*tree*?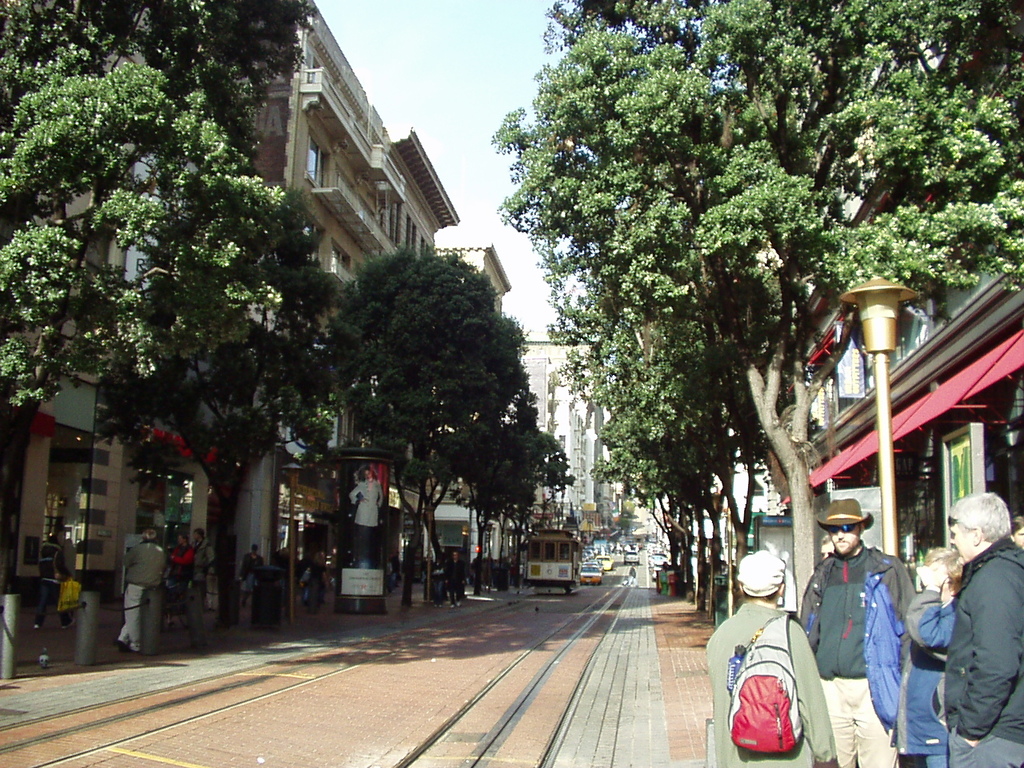
crop(553, 274, 746, 622)
